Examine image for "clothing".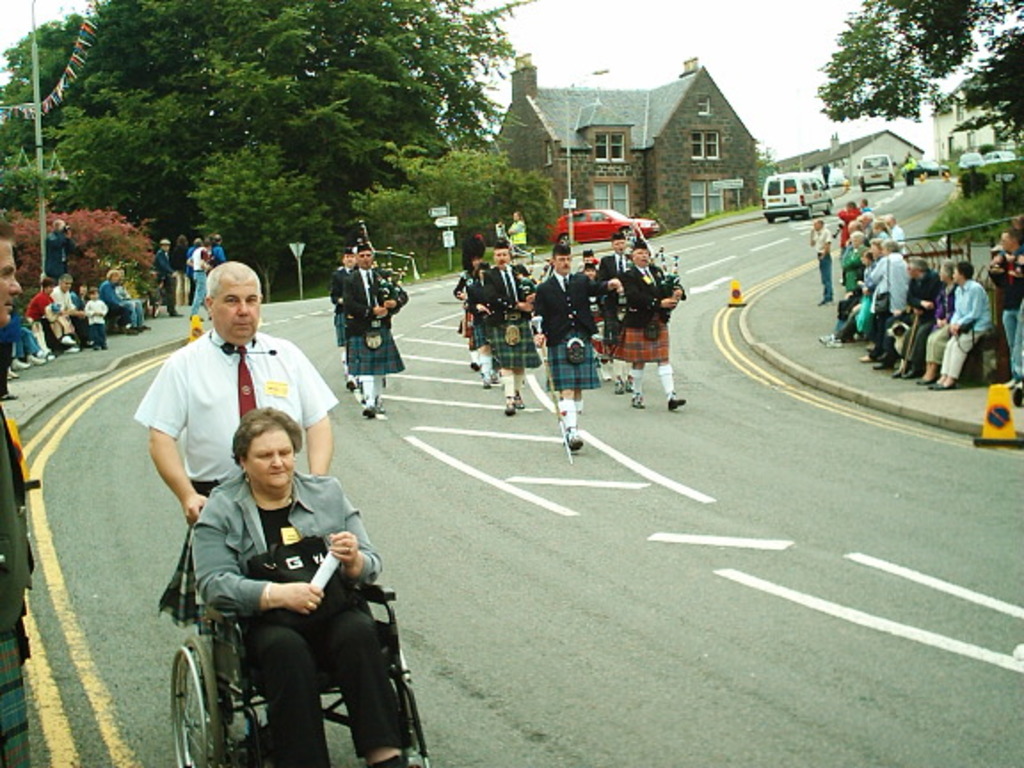
Examination result: (x1=0, y1=311, x2=39, y2=359).
